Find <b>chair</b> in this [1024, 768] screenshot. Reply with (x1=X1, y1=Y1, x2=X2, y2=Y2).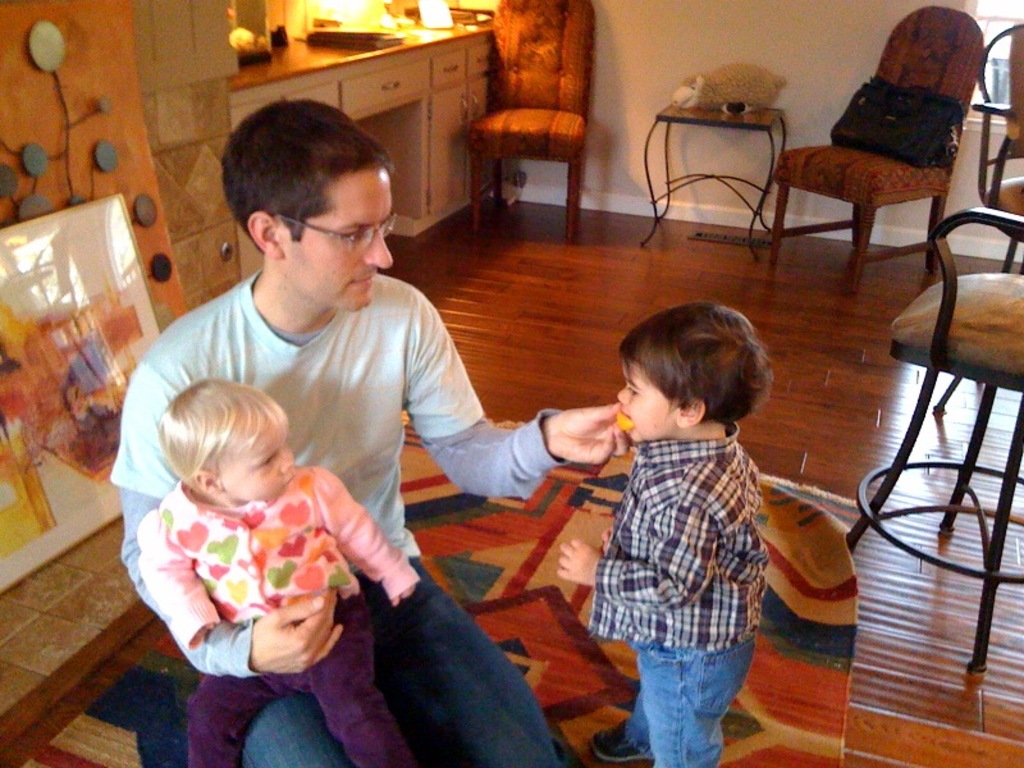
(x1=753, y1=28, x2=996, y2=302).
